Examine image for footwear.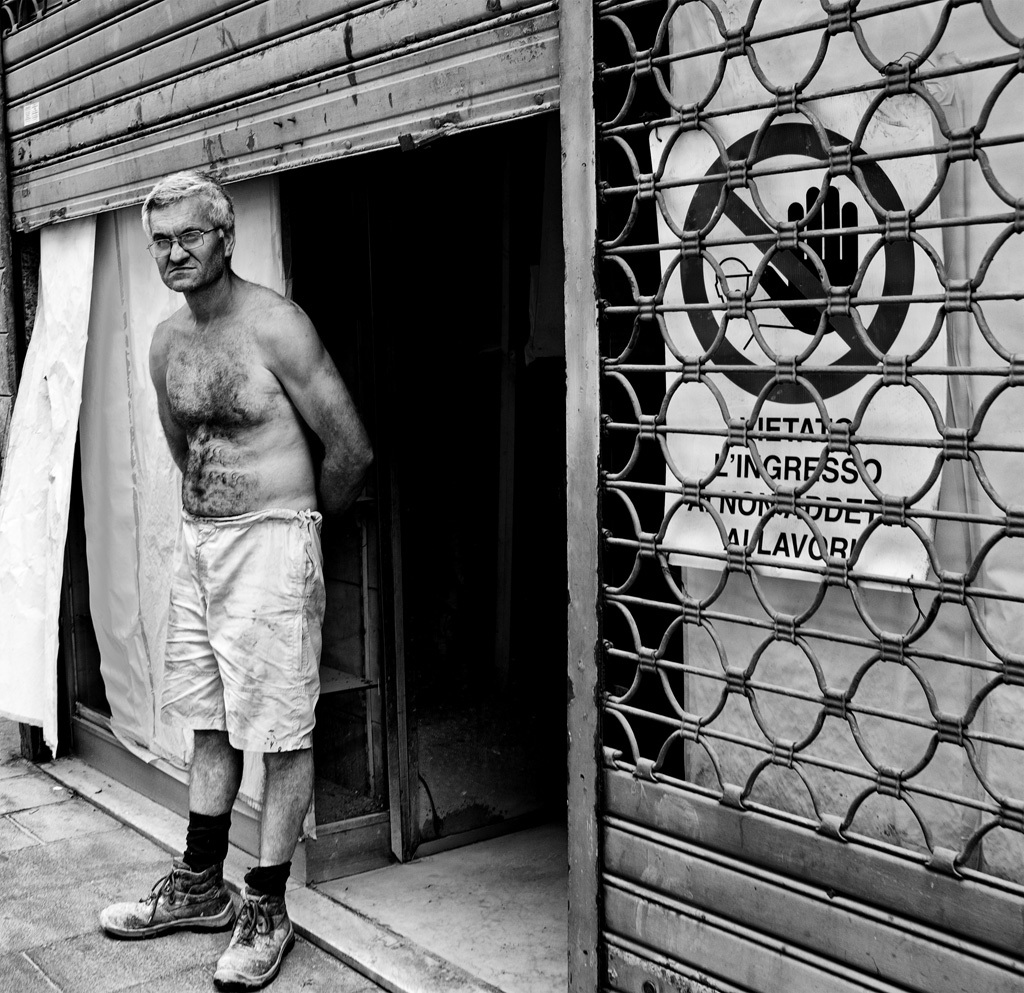
Examination result: [x1=219, y1=880, x2=298, y2=992].
